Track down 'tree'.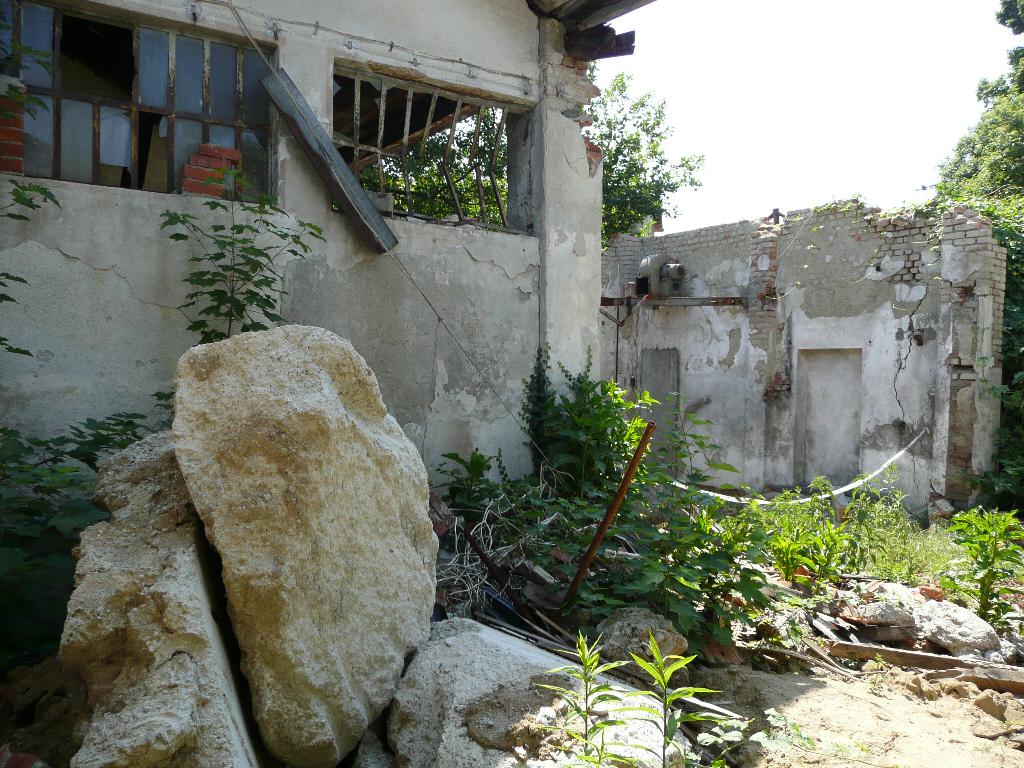
Tracked to x1=910, y1=0, x2=1023, y2=230.
